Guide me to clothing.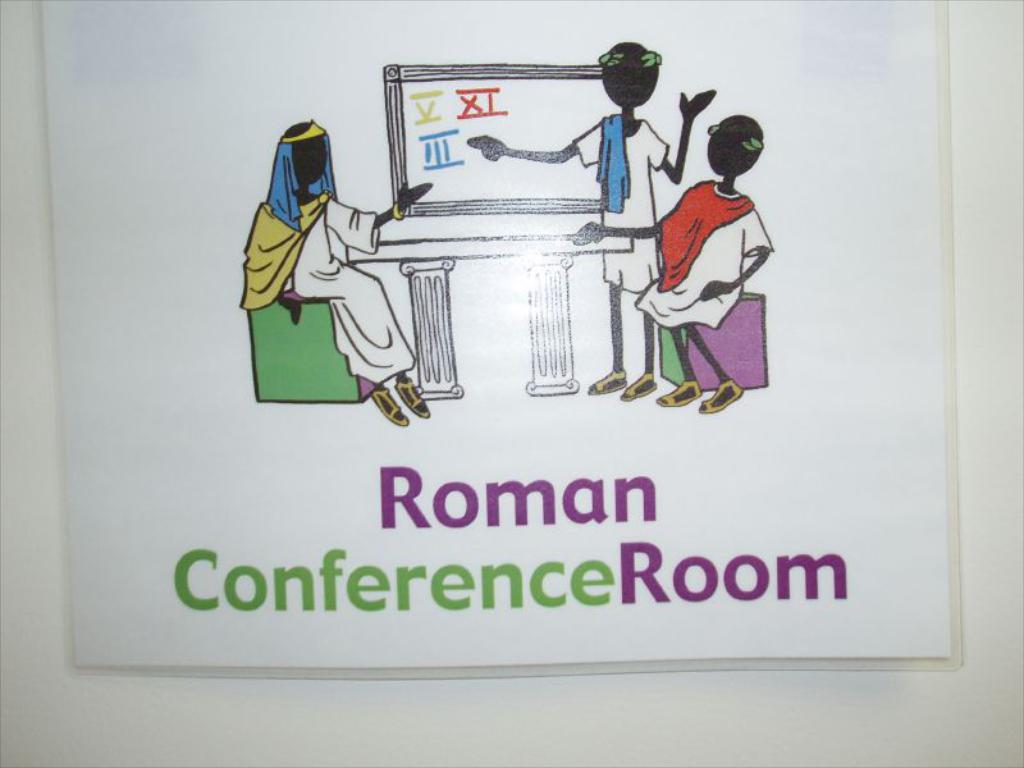
Guidance: rect(639, 173, 771, 337).
